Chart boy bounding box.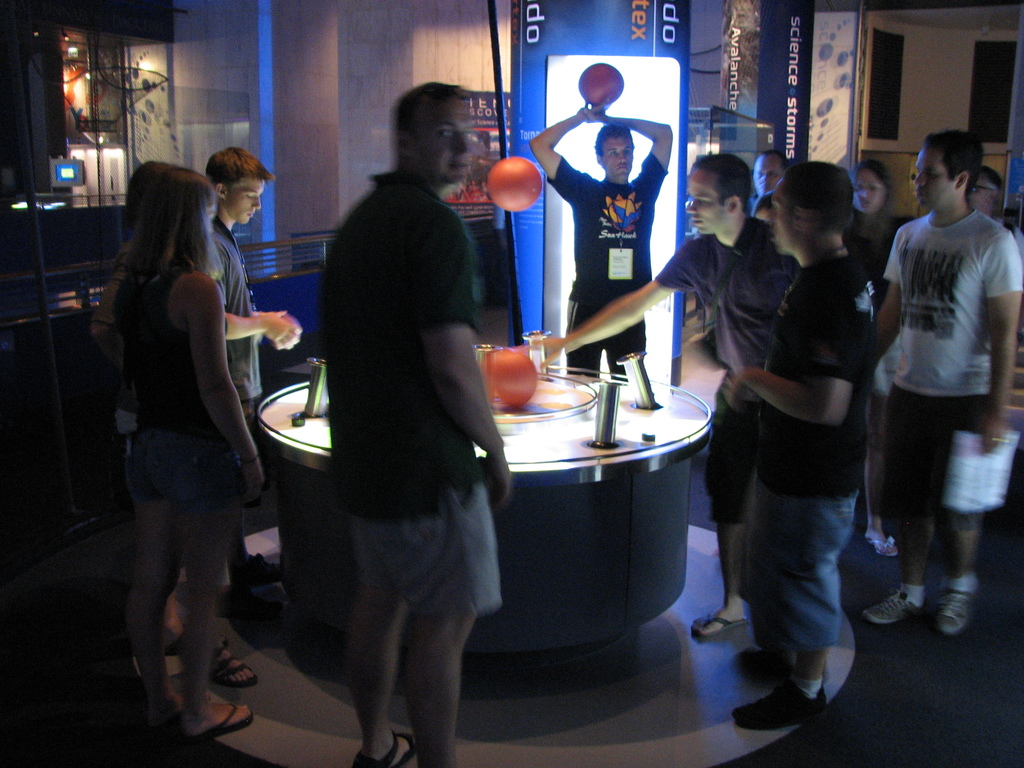
Charted: box(527, 94, 676, 383).
